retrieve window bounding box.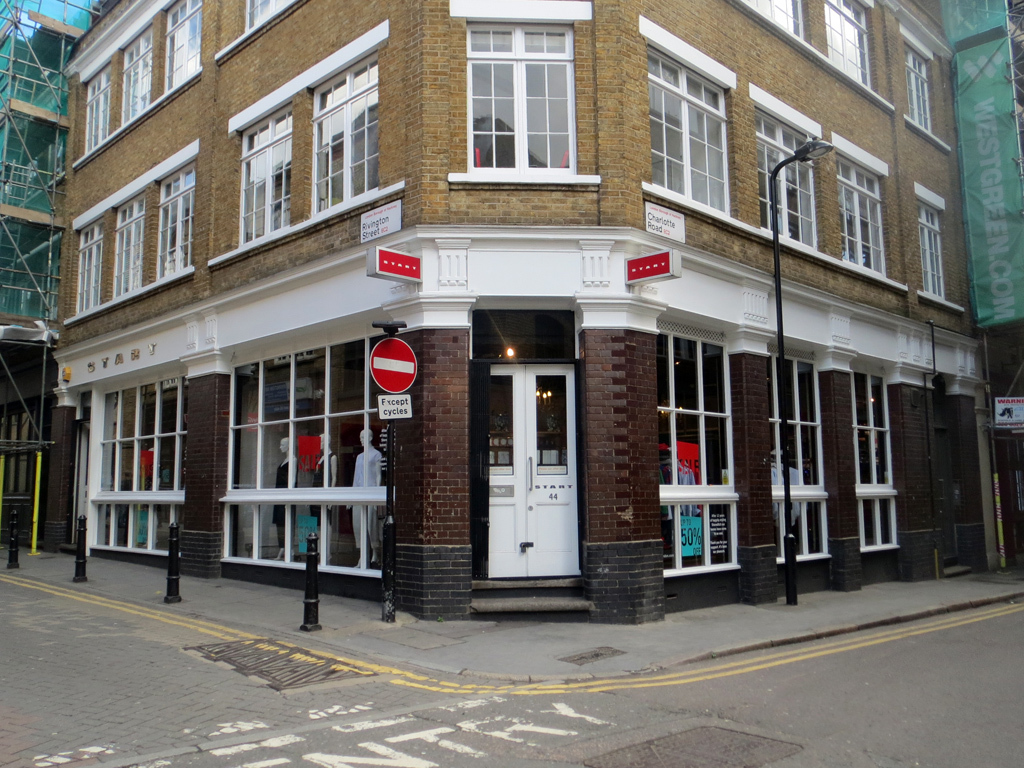
Bounding box: (834,152,889,273).
